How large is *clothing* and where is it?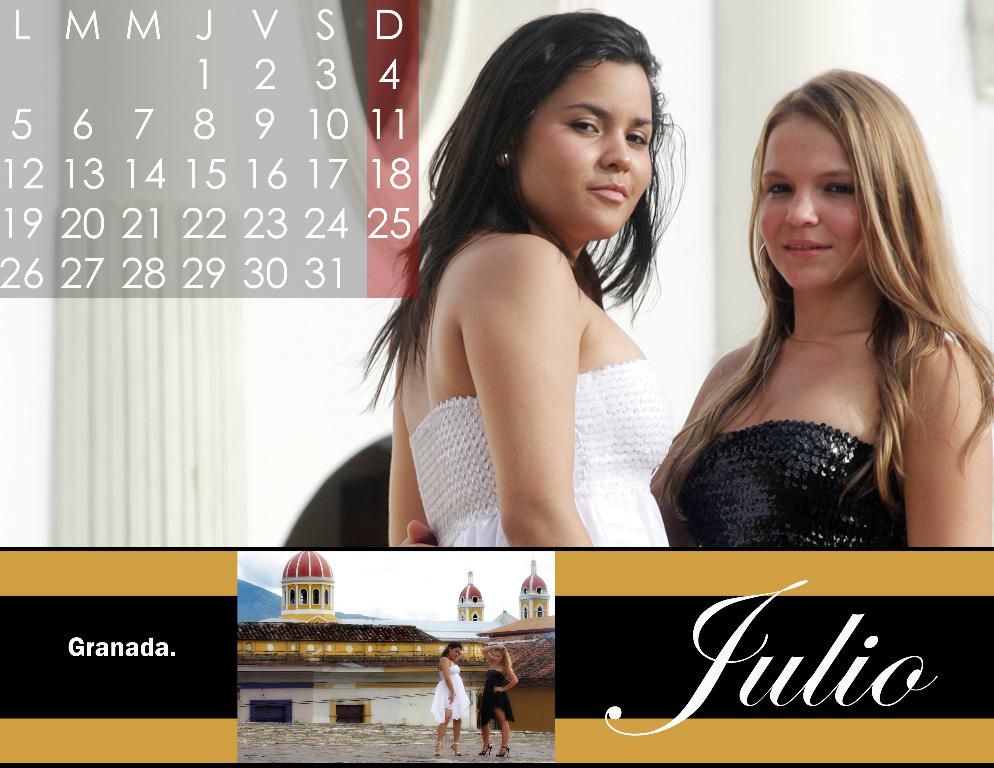
Bounding box: x1=433 y1=663 x2=470 y2=721.
